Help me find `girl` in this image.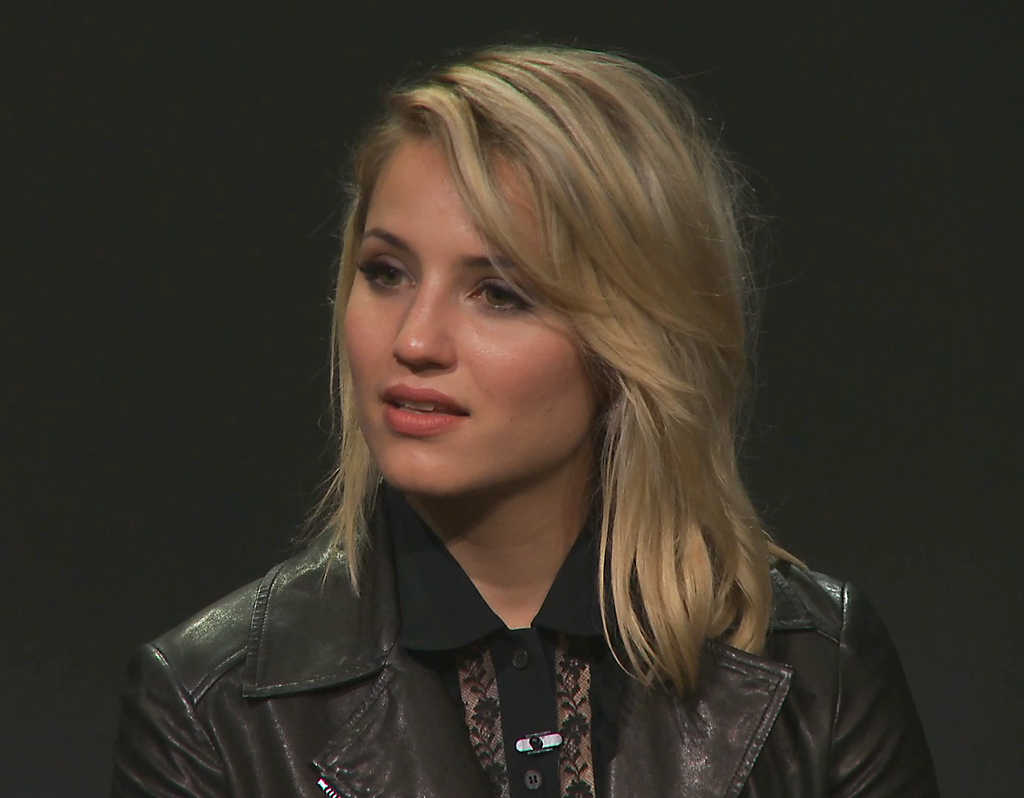
Found it: l=111, t=32, r=940, b=797.
